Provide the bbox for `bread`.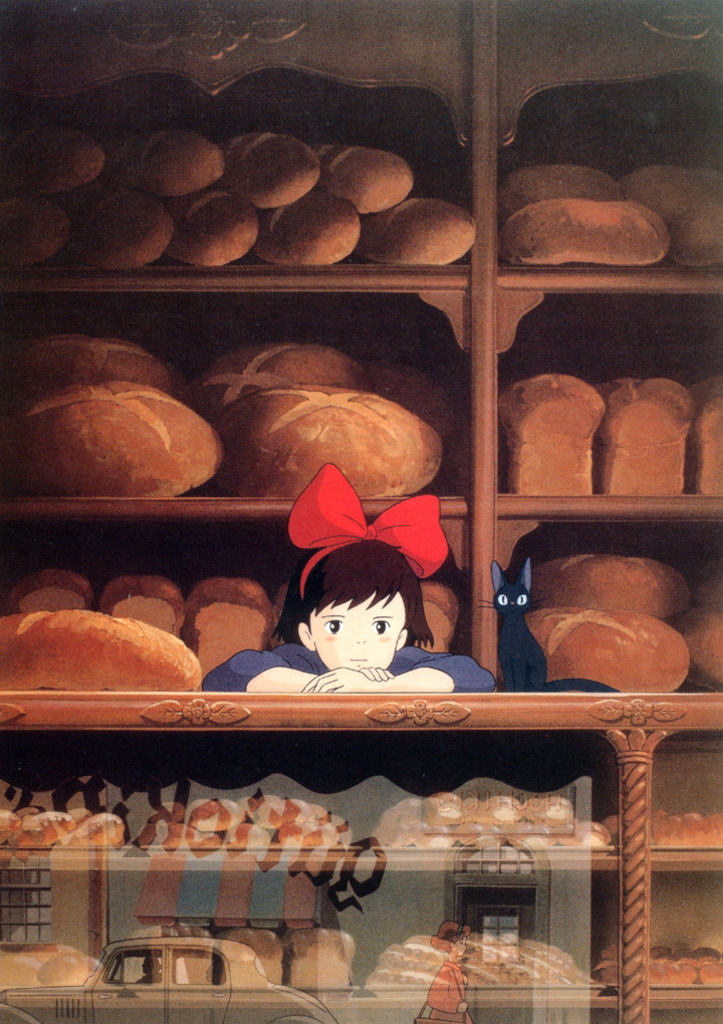
[x1=6, y1=568, x2=89, y2=610].
